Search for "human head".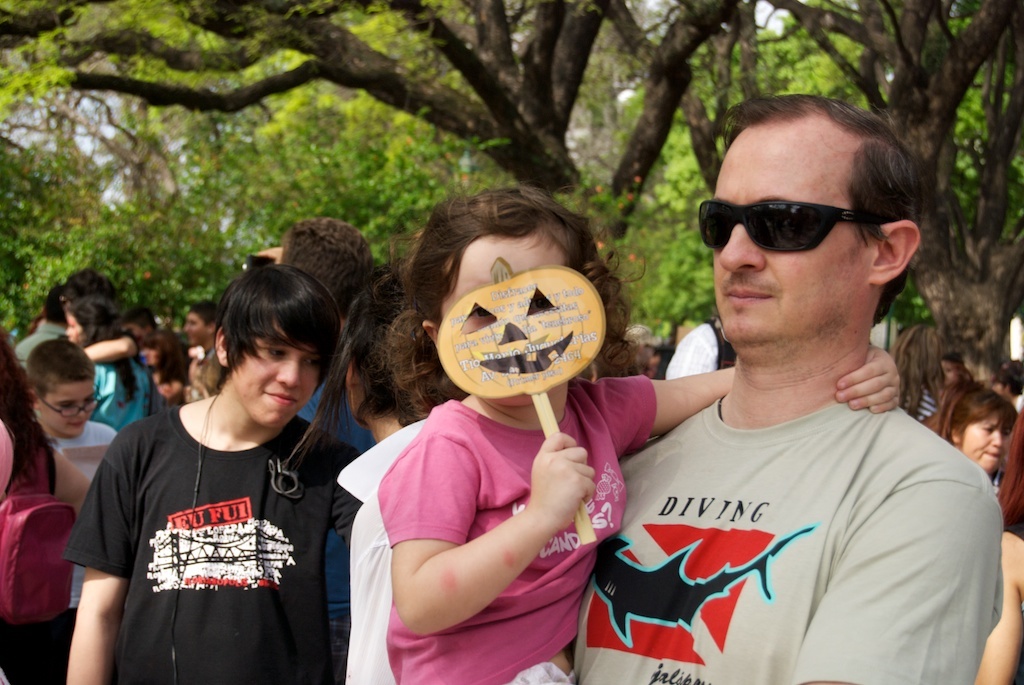
Found at <region>690, 89, 928, 375</region>.
